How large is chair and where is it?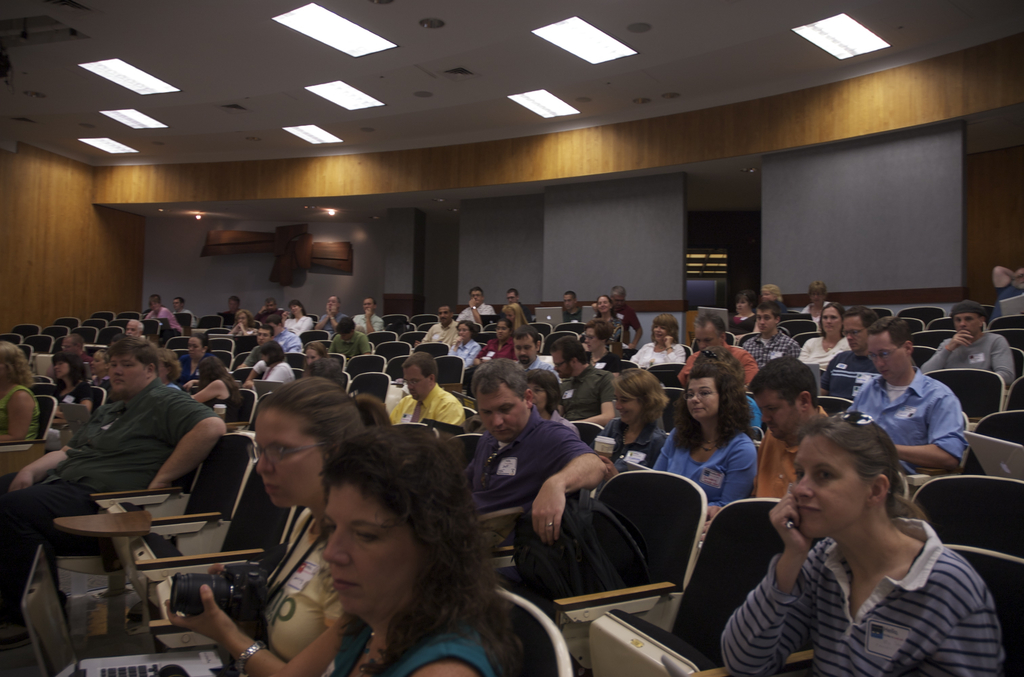
Bounding box: (left=740, top=332, right=764, bottom=348).
